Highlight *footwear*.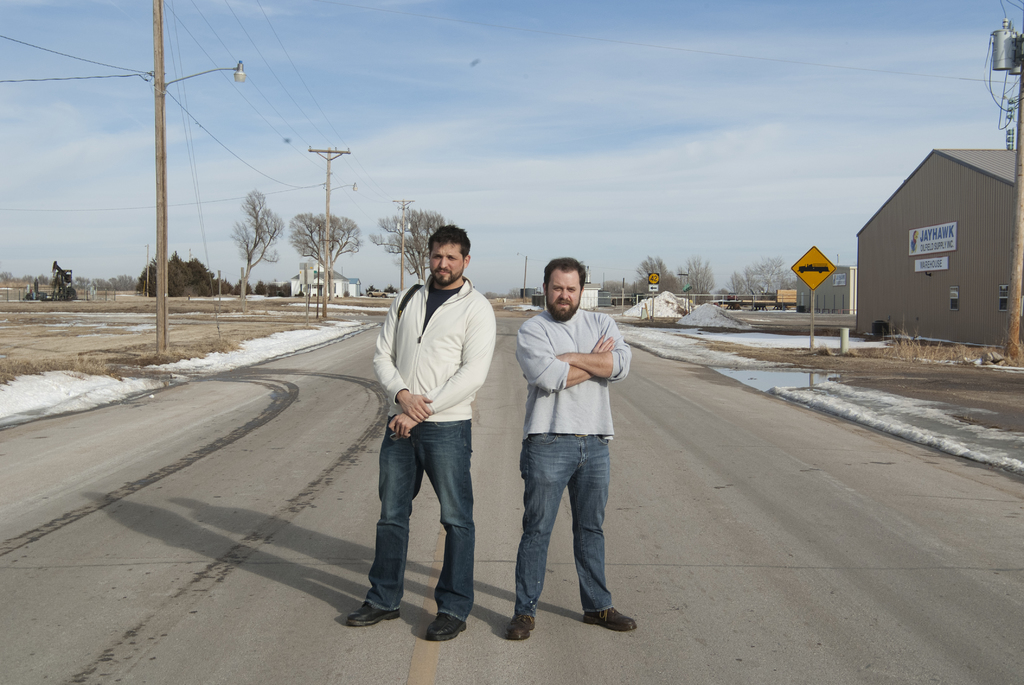
Highlighted region: BBox(407, 587, 472, 652).
